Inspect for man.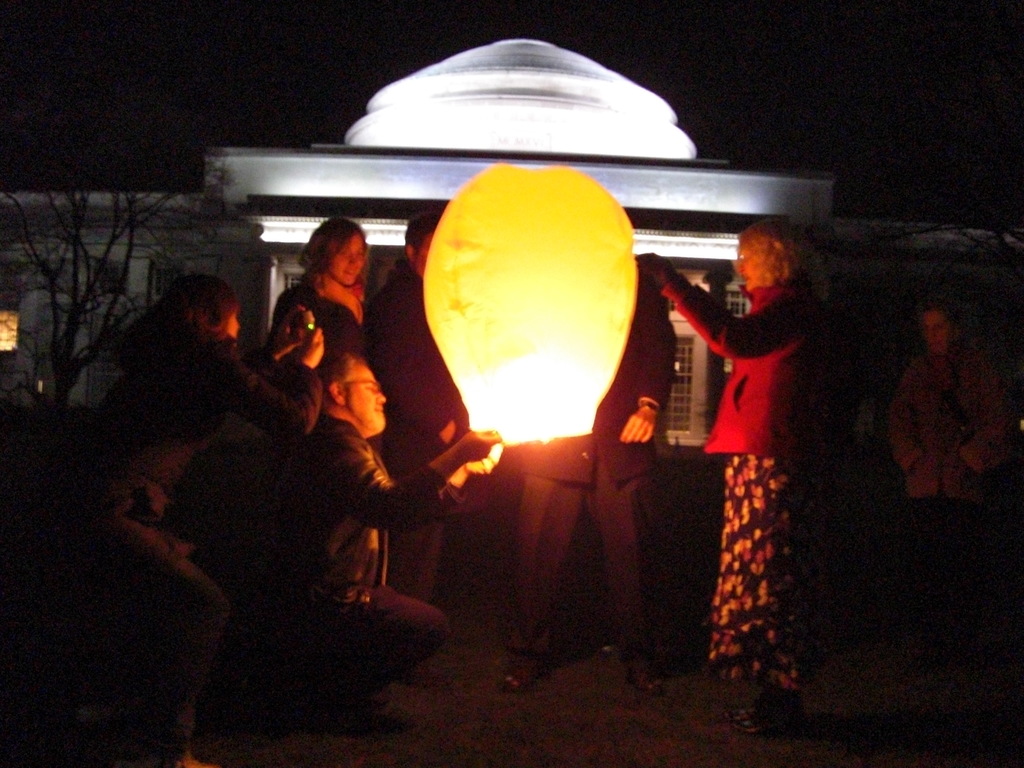
Inspection: 499,255,680,693.
